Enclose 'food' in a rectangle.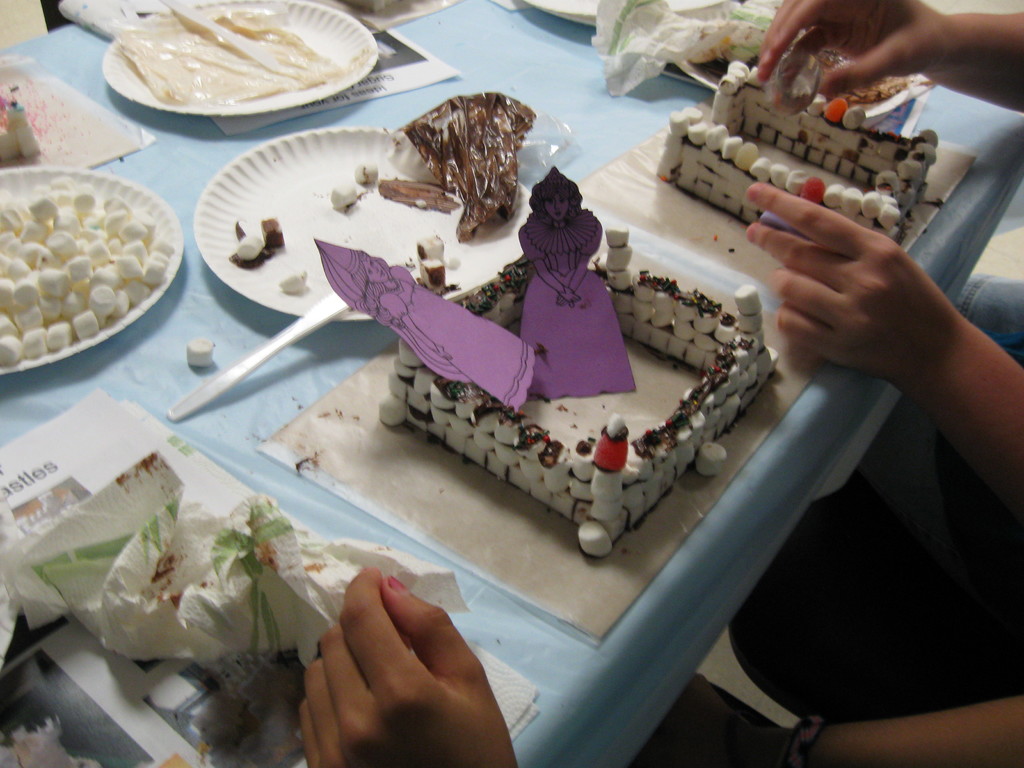
(left=419, top=257, right=449, bottom=289).
